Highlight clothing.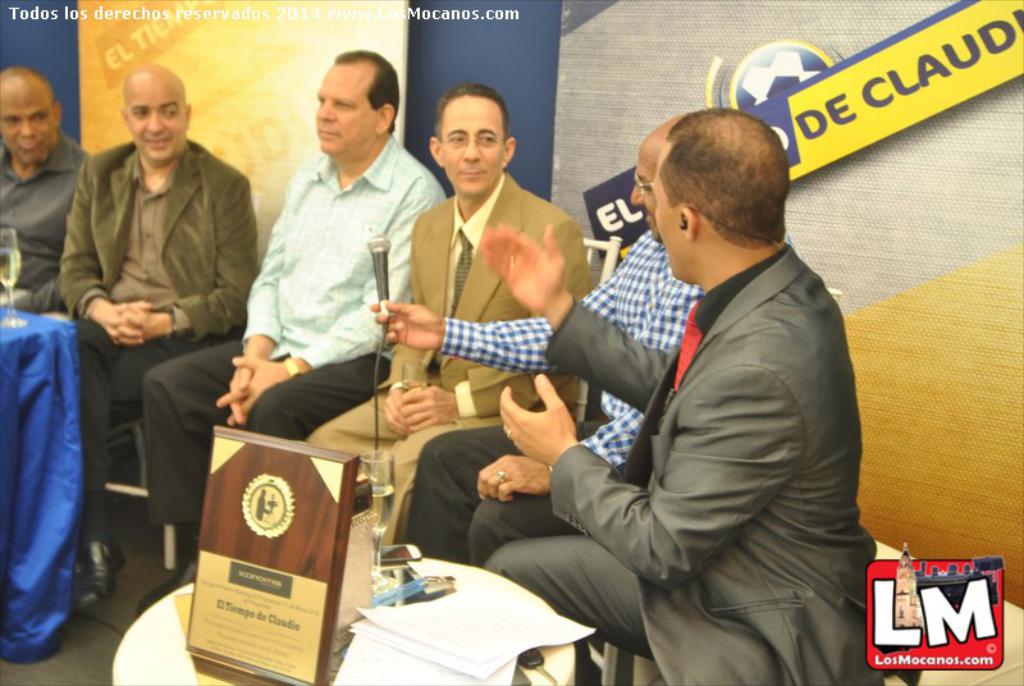
Highlighted region: [0, 131, 90, 306].
